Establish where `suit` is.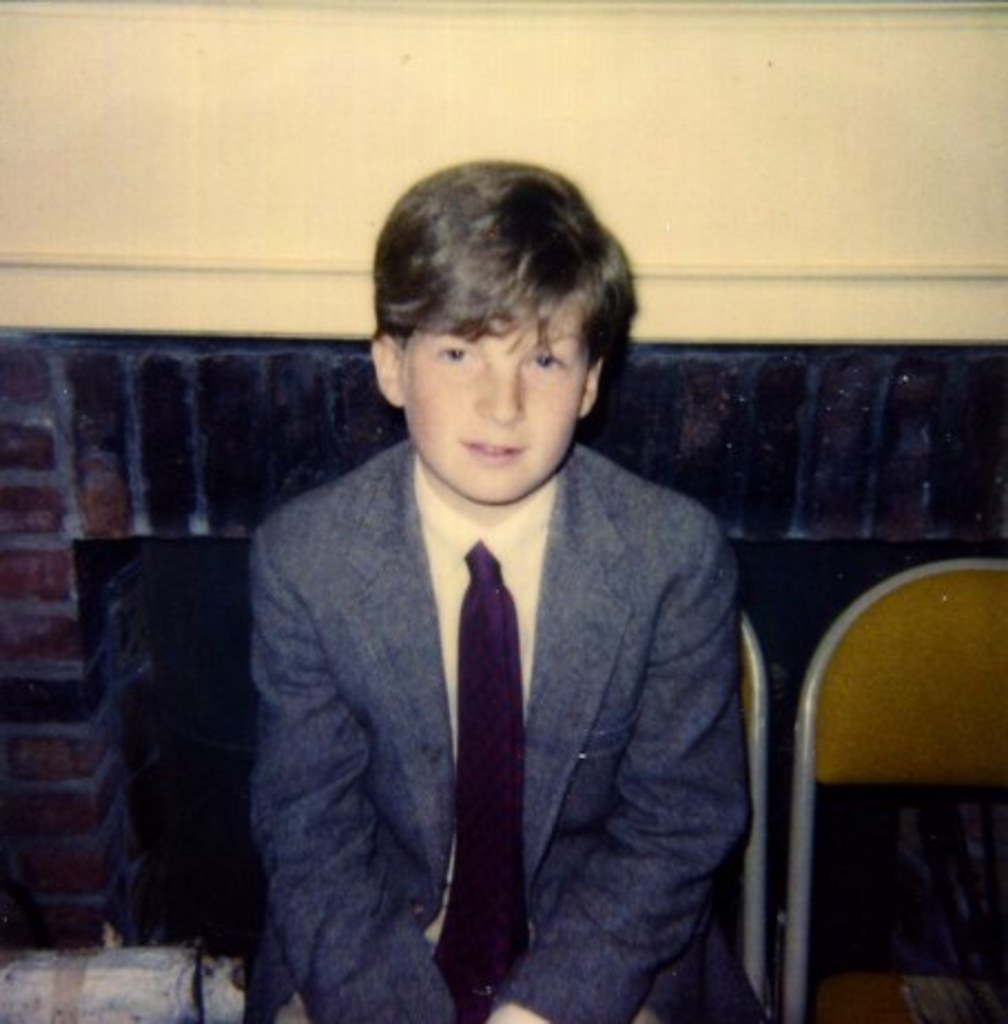
Established at x1=259, y1=412, x2=804, y2=989.
